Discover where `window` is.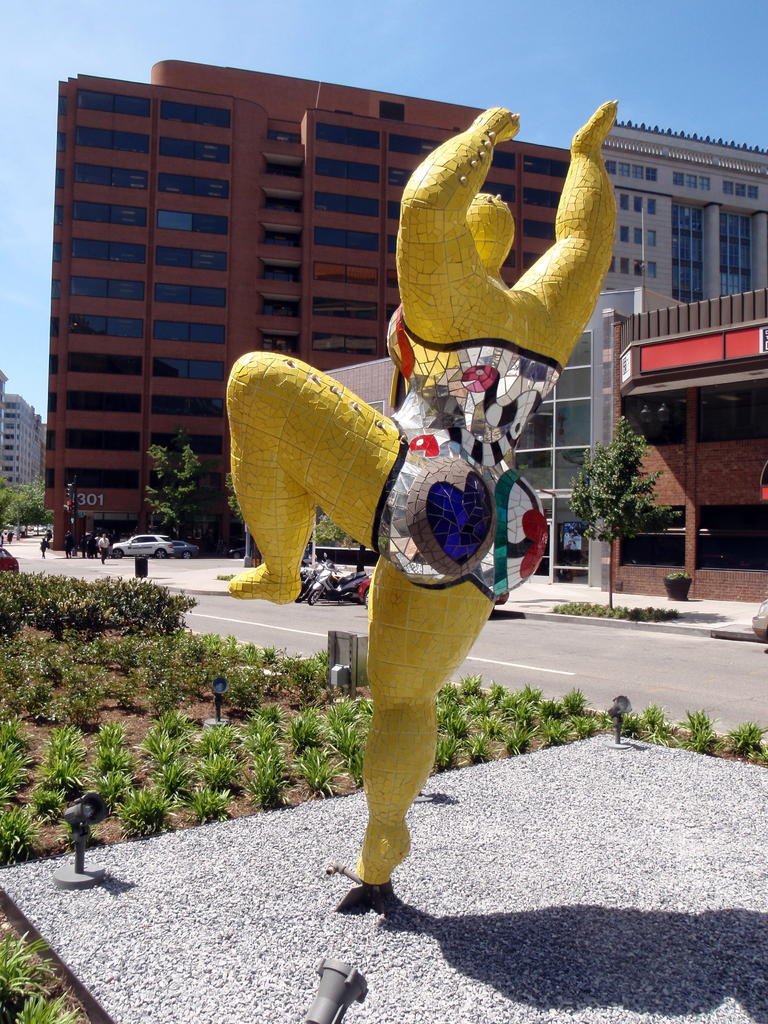
Discovered at (x1=315, y1=157, x2=381, y2=187).
